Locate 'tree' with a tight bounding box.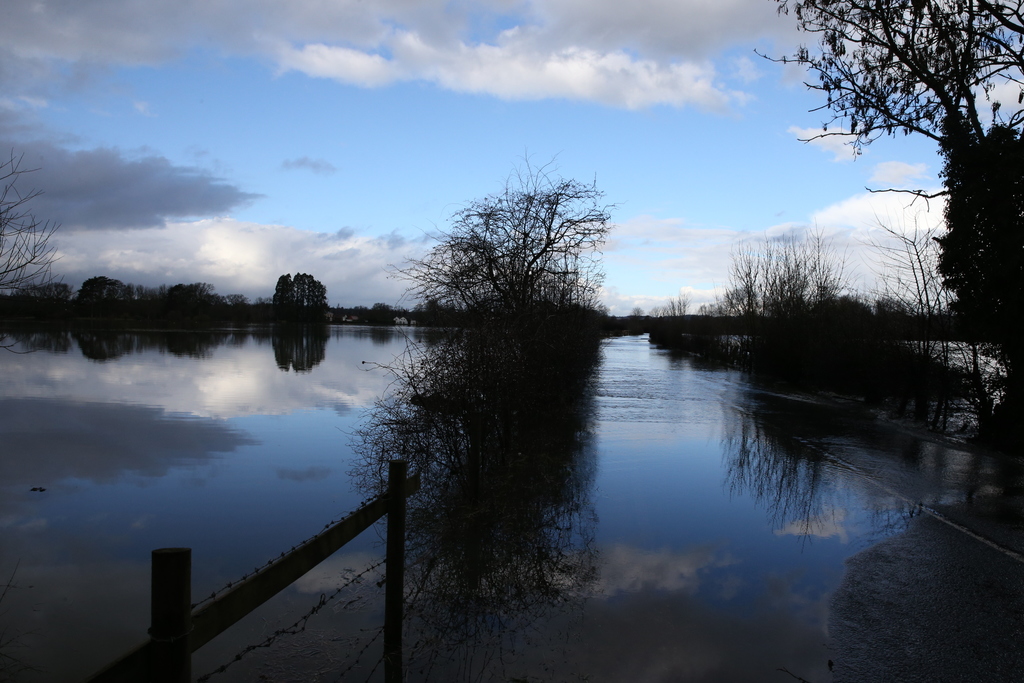
(158,276,196,310).
